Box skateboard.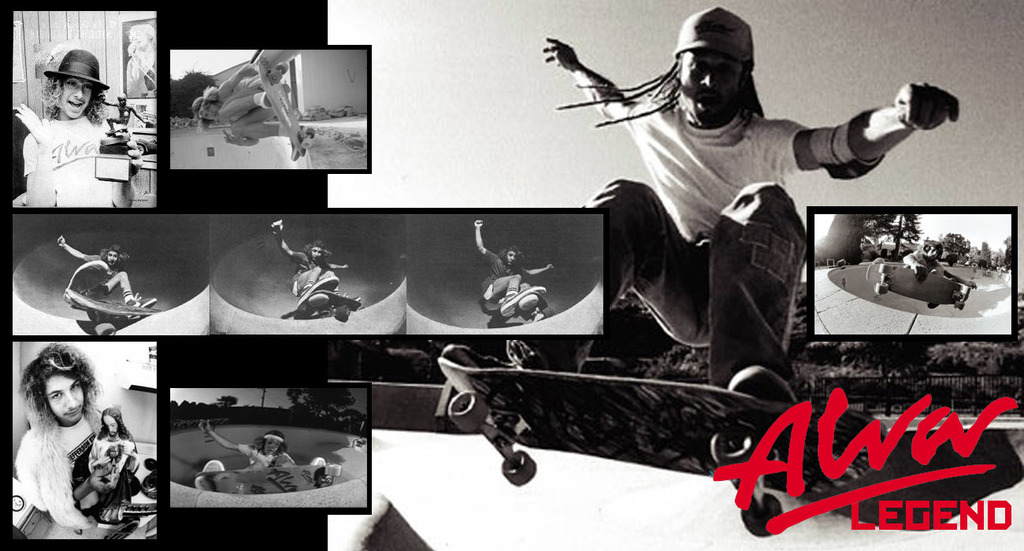
875:262:970:312.
